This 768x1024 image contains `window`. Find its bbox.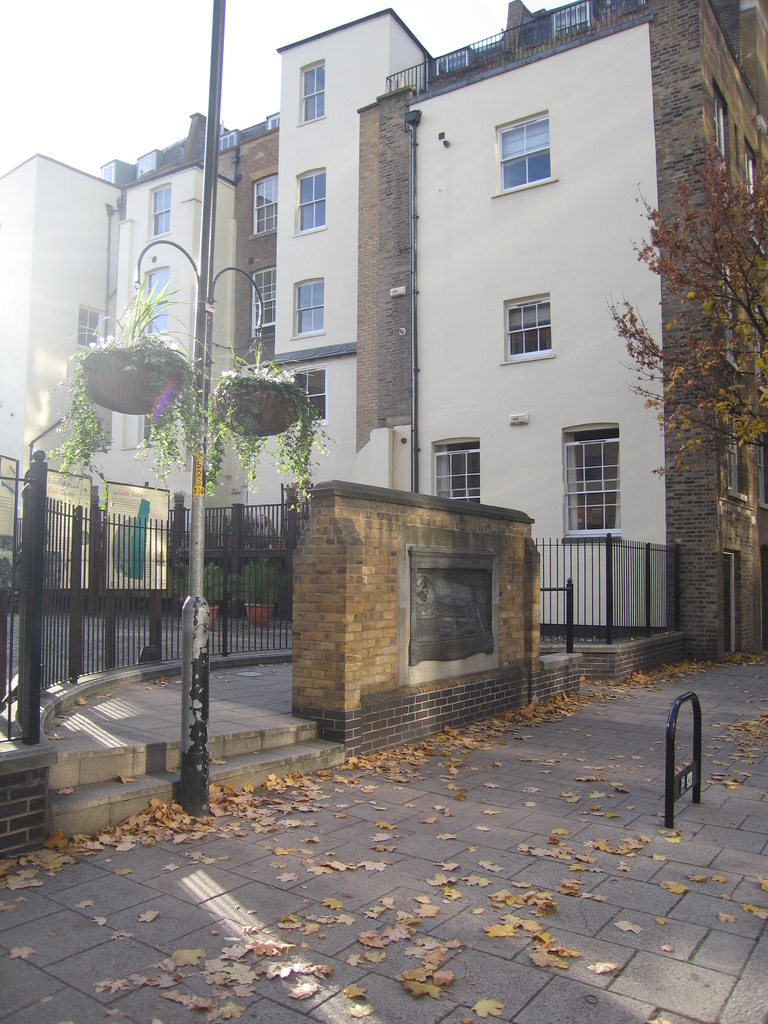
[746, 136, 767, 258].
